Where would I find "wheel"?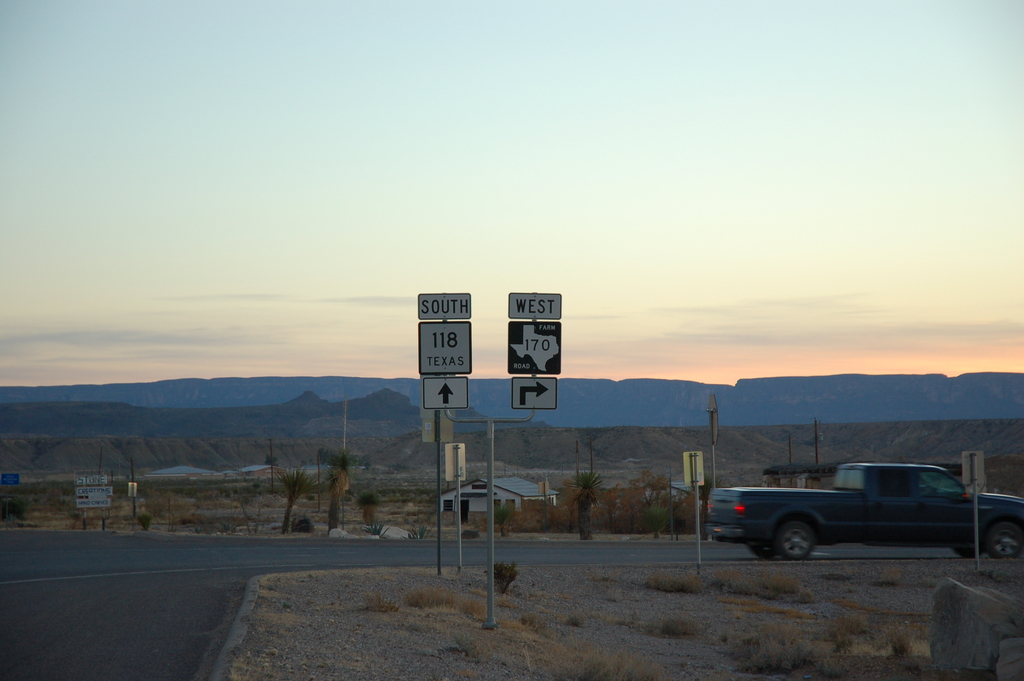
At box(767, 515, 817, 561).
